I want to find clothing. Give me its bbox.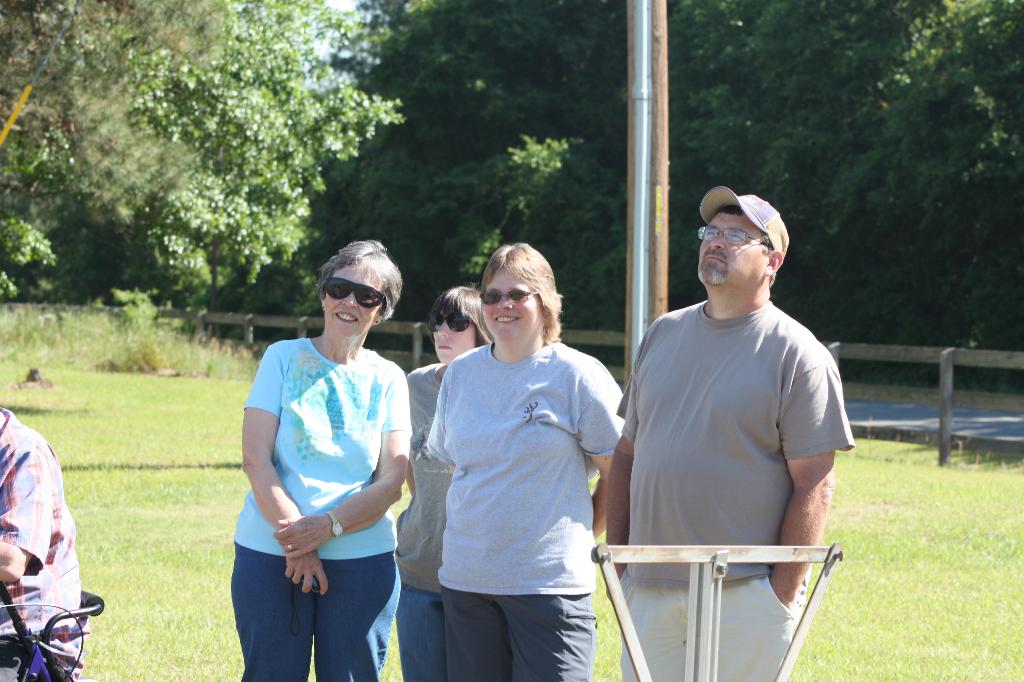
left=424, top=338, right=628, bottom=681.
